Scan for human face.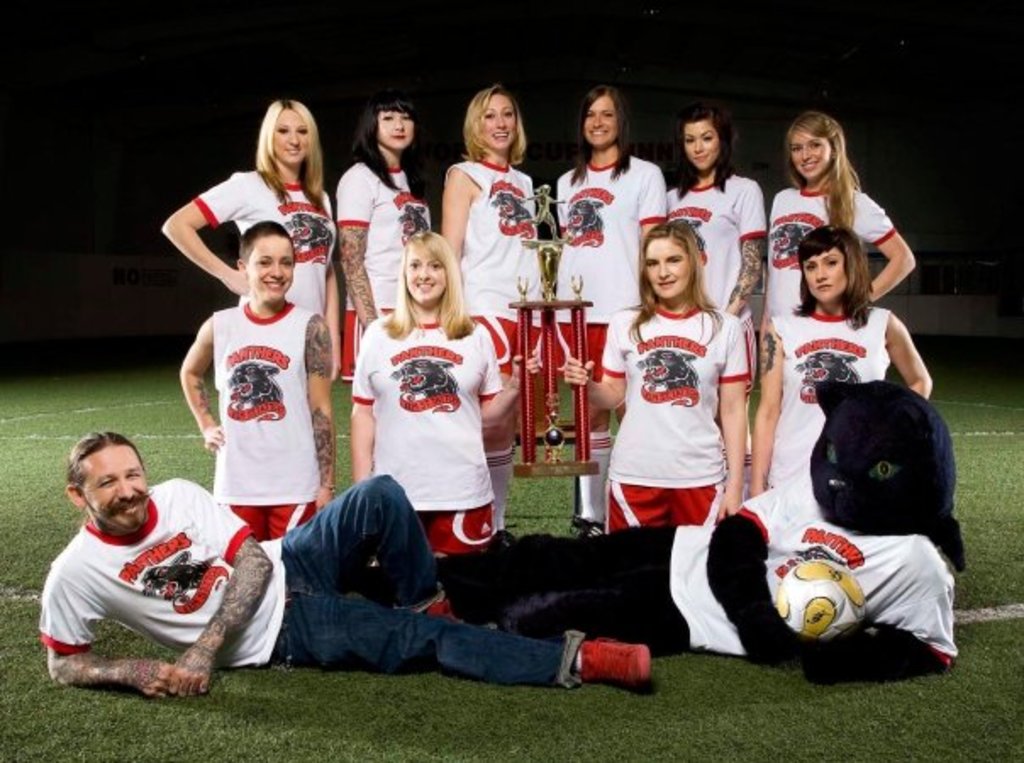
Scan result: {"x1": 254, "y1": 234, "x2": 295, "y2": 295}.
